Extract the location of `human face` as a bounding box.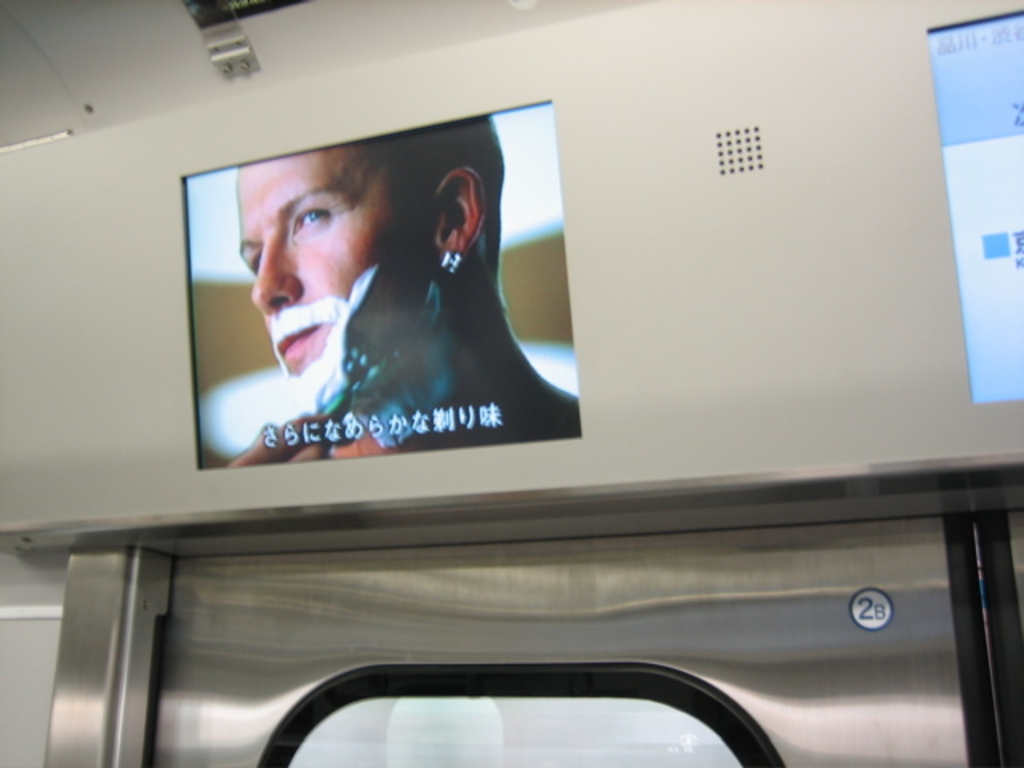
pyautogui.locateOnScreen(214, 142, 419, 365).
